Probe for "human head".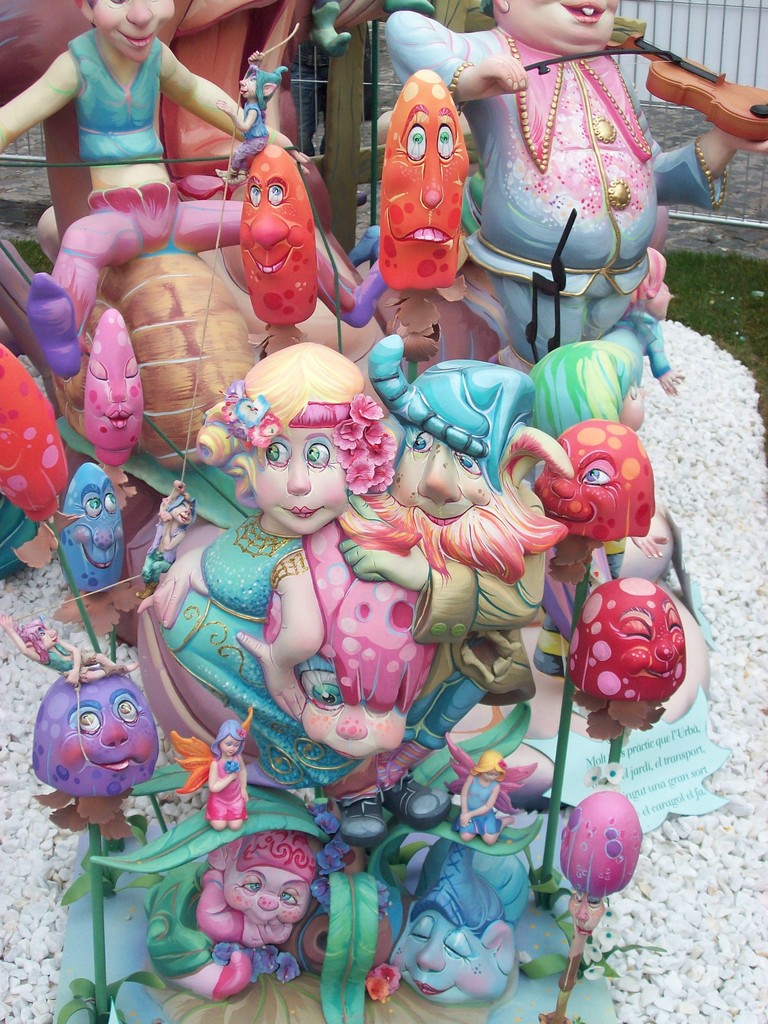
Probe result: <box>235,140,321,323</box>.
